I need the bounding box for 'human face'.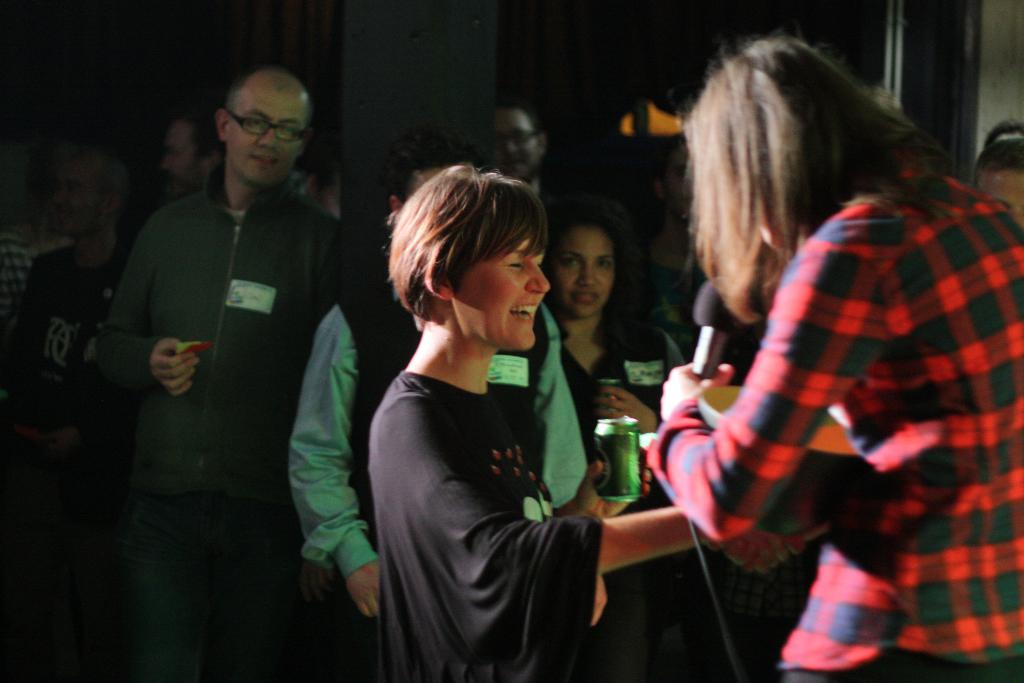
Here it is: 452,238,548,350.
